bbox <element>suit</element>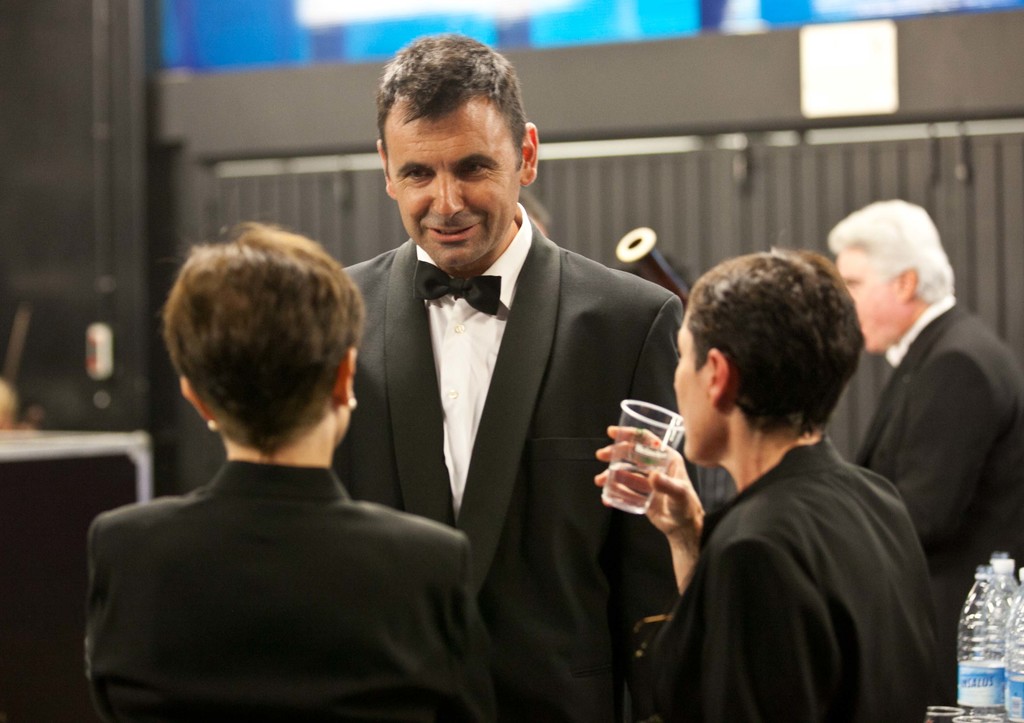
x1=340 y1=202 x2=691 y2=722
